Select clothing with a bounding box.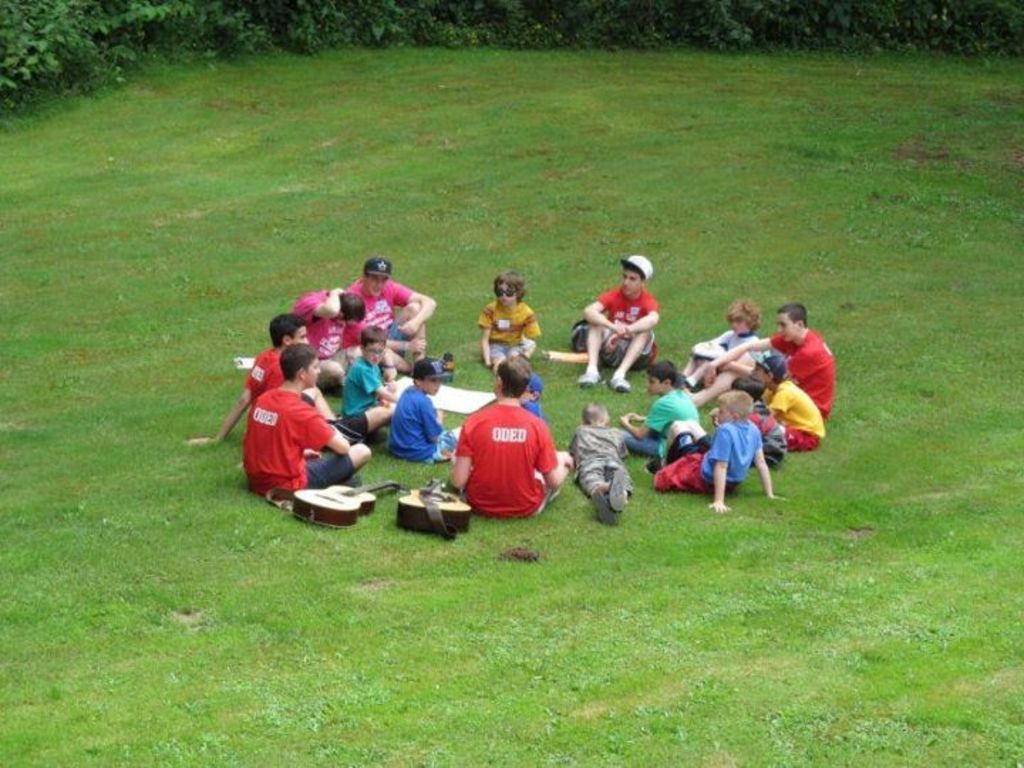
rect(479, 306, 535, 364).
